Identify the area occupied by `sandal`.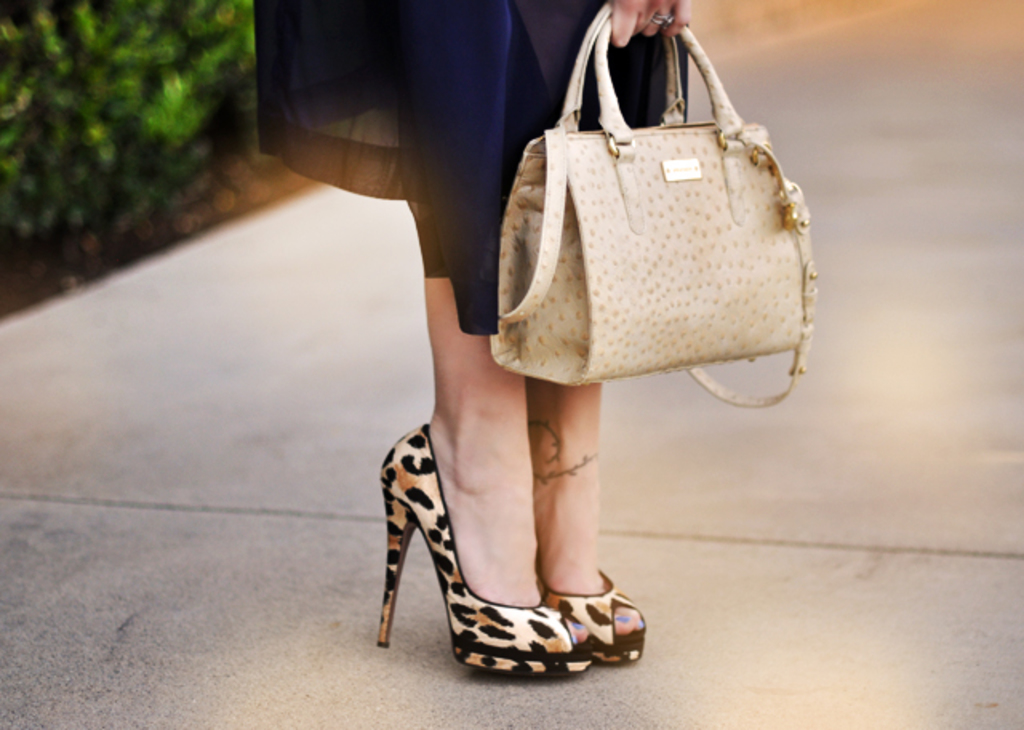
Area: {"x1": 373, "y1": 429, "x2": 602, "y2": 685}.
